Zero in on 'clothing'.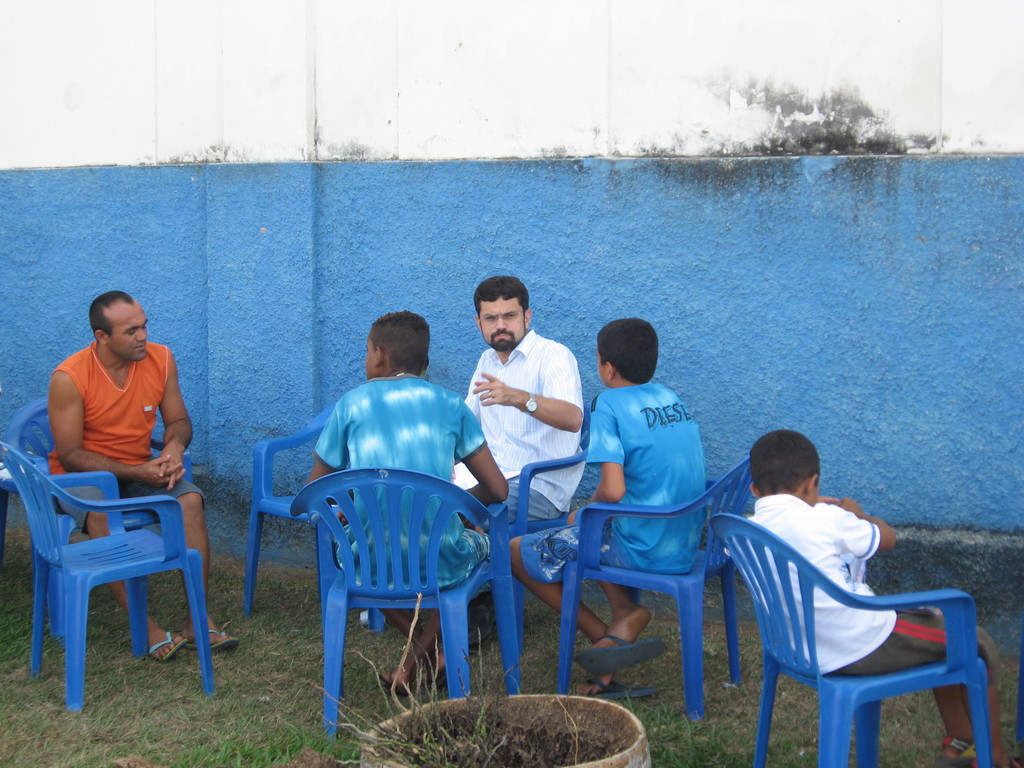
Zeroed in: 530:375:699:590.
